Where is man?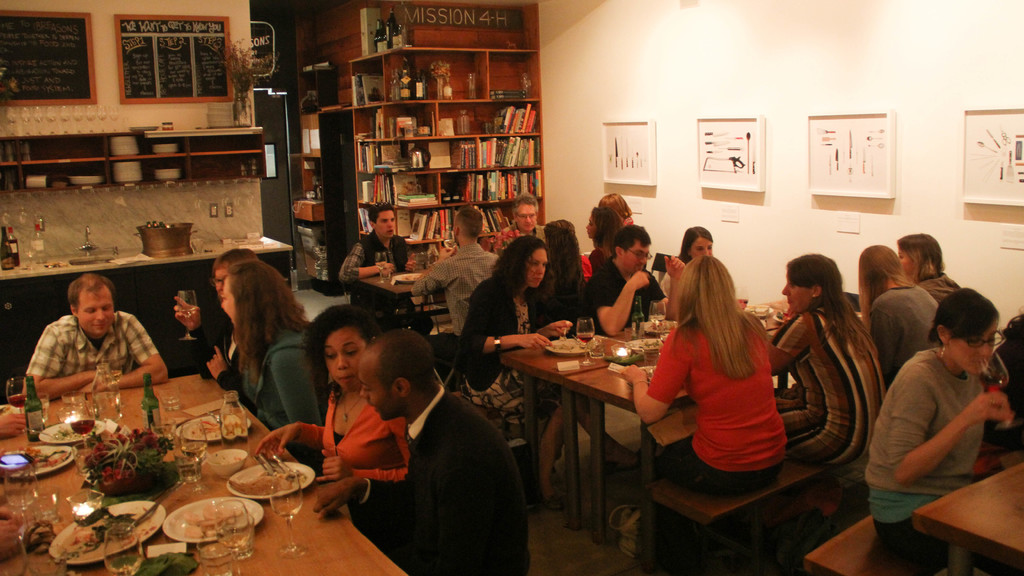
{"x1": 581, "y1": 227, "x2": 671, "y2": 337}.
